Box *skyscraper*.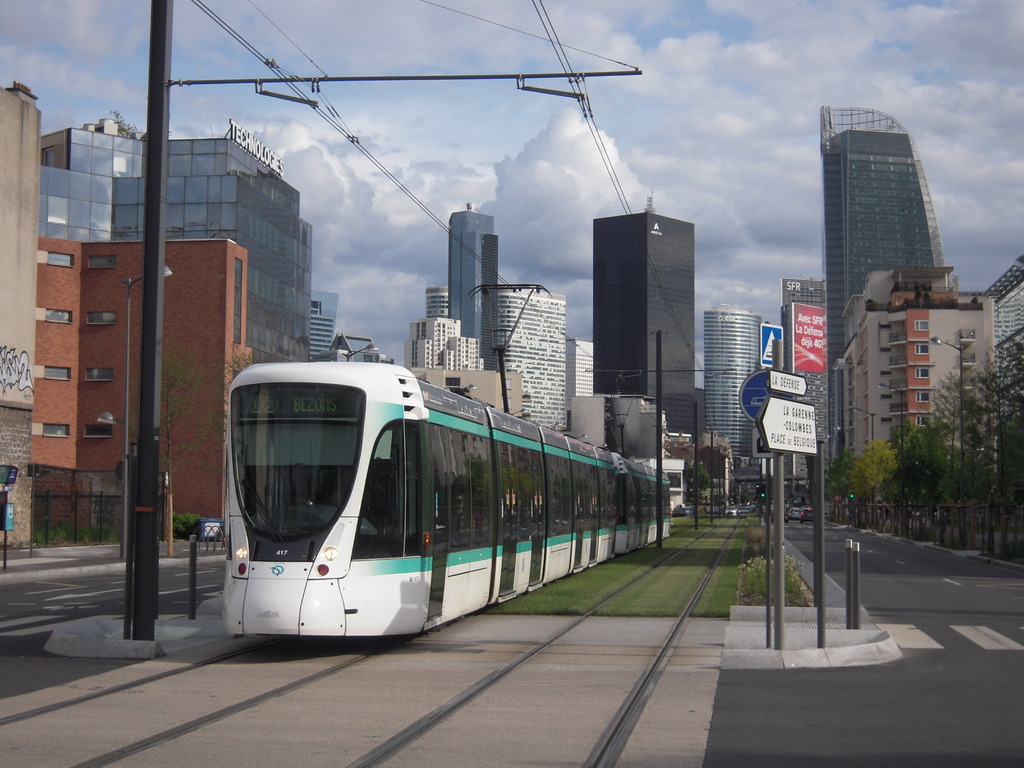
[x1=424, y1=288, x2=444, y2=325].
